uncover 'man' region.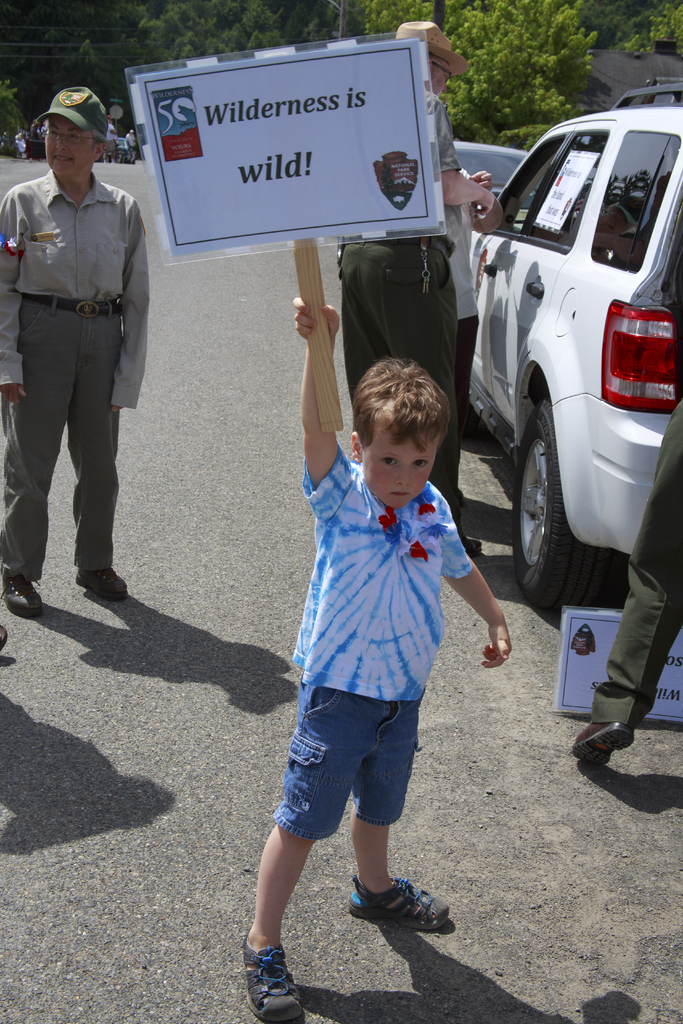
Uncovered: detection(12, 75, 156, 608).
